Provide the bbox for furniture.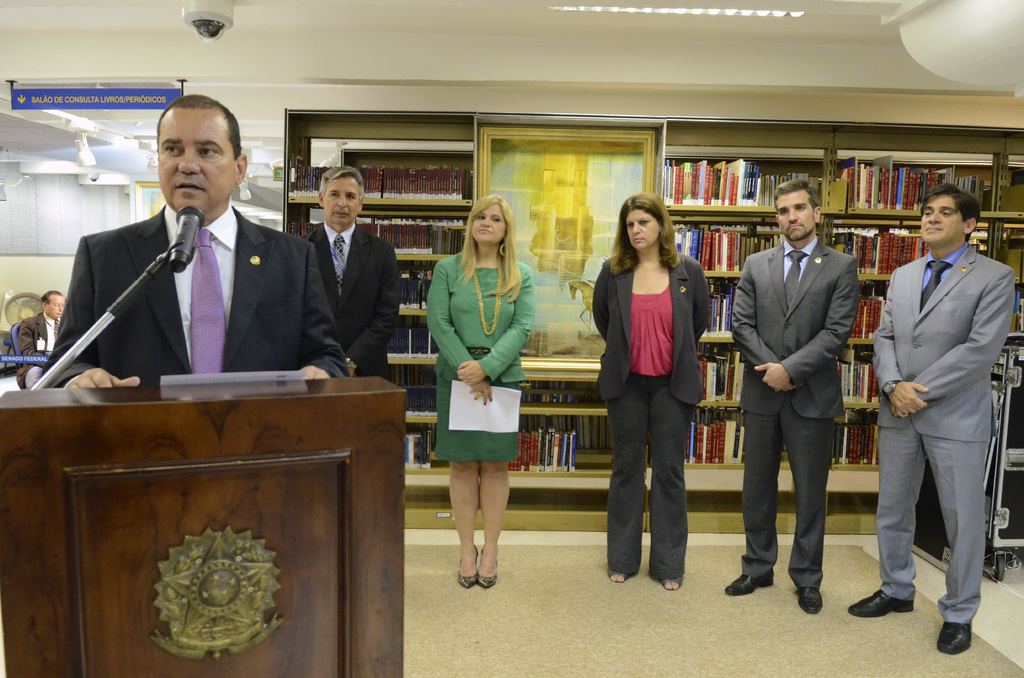
box=[282, 107, 1023, 492].
